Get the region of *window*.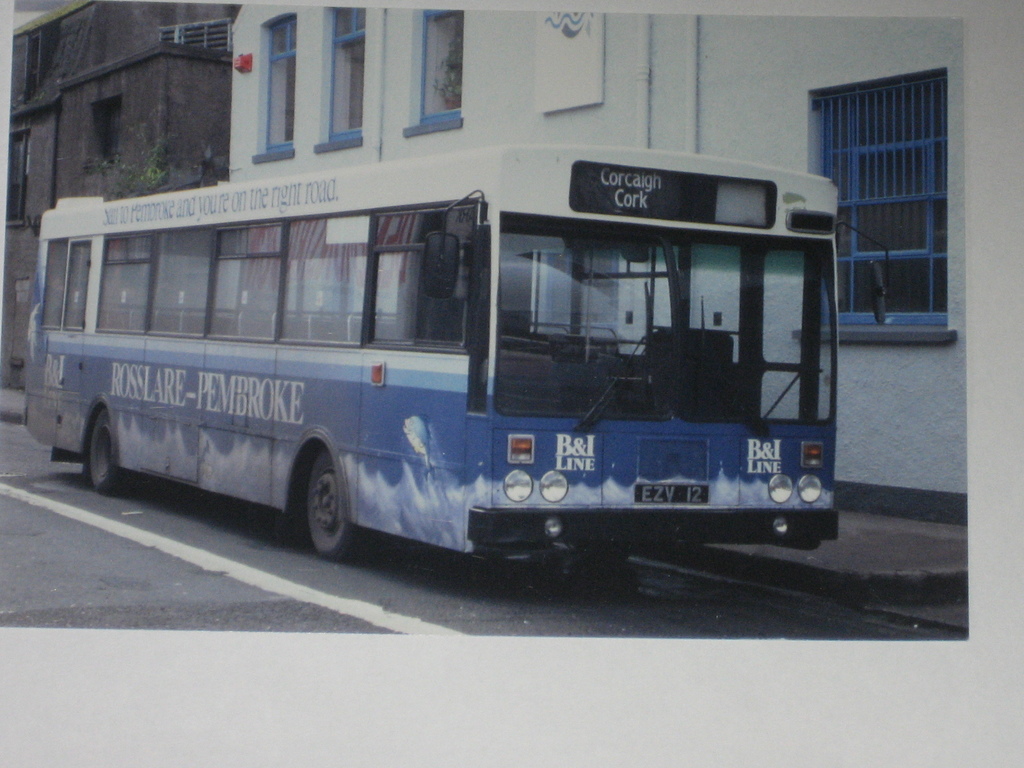
detection(264, 14, 297, 147).
